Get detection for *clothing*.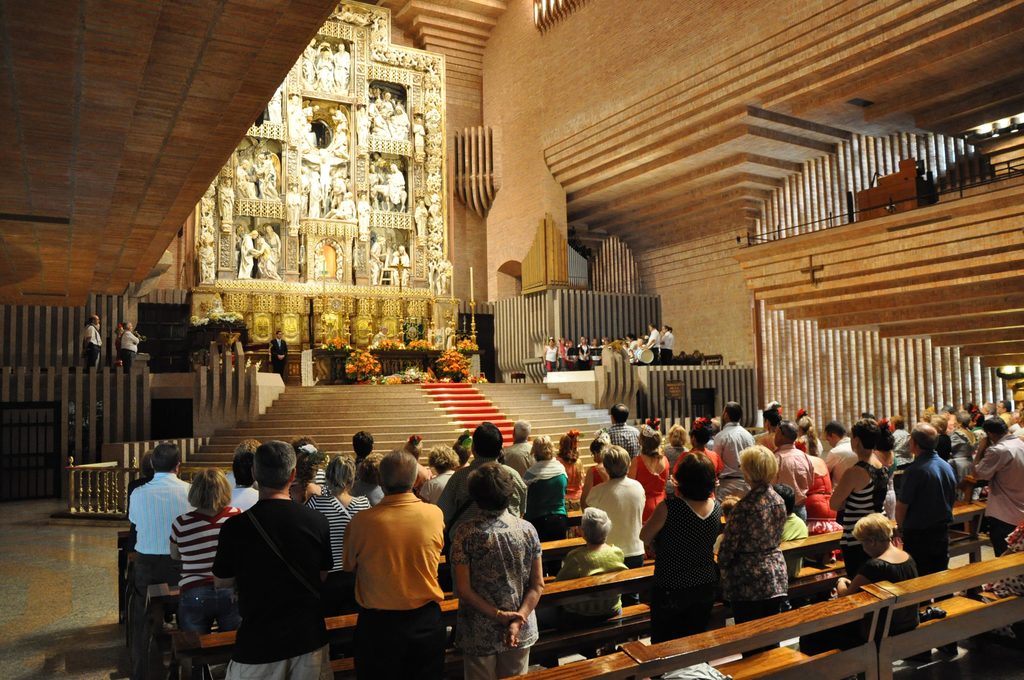
Detection: locate(337, 496, 441, 678).
